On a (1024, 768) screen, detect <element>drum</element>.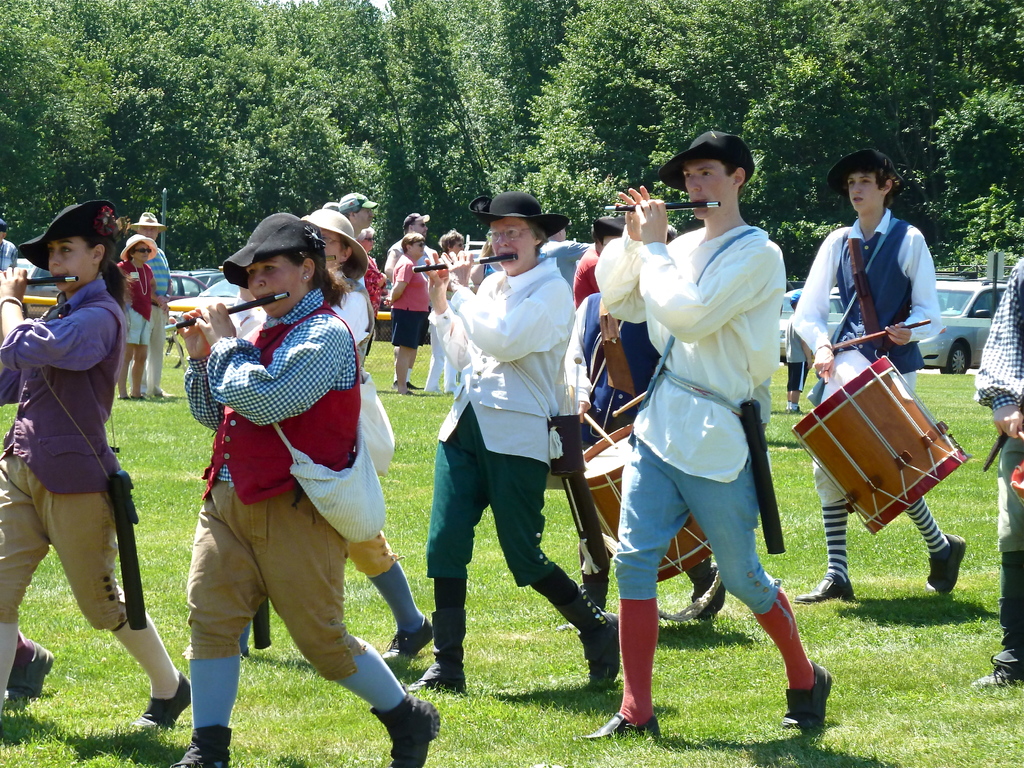
{"left": 1012, "top": 462, "right": 1023, "bottom": 503}.
